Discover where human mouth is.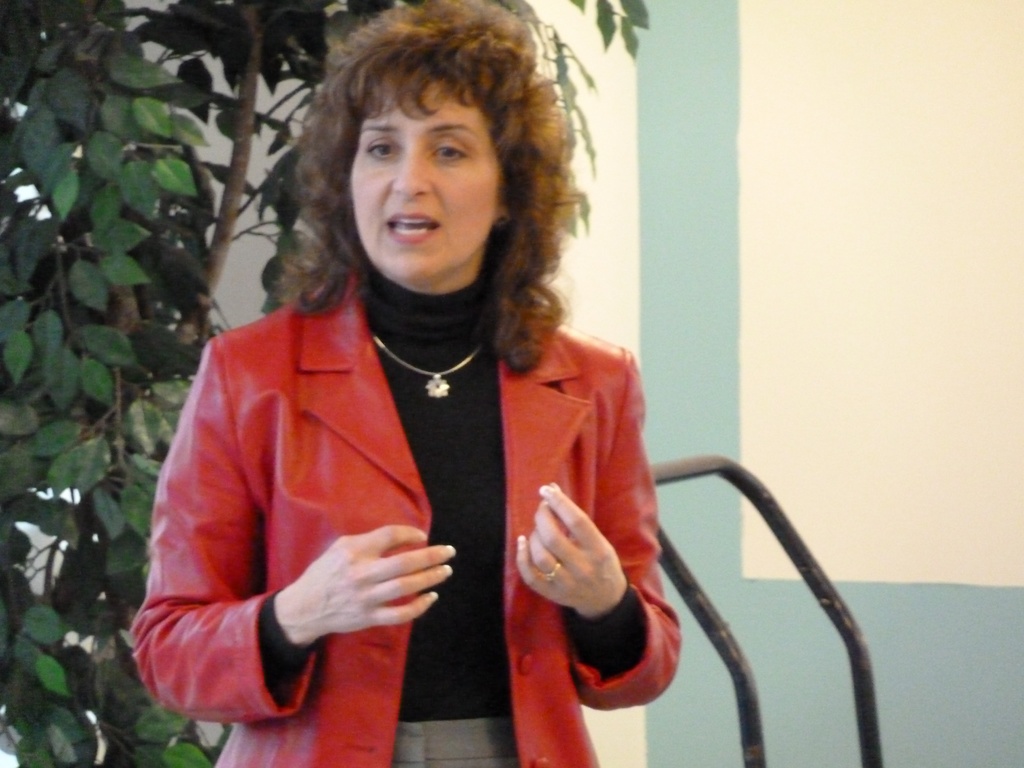
Discovered at (x1=378, y1=207, x2=445, y2=245).
